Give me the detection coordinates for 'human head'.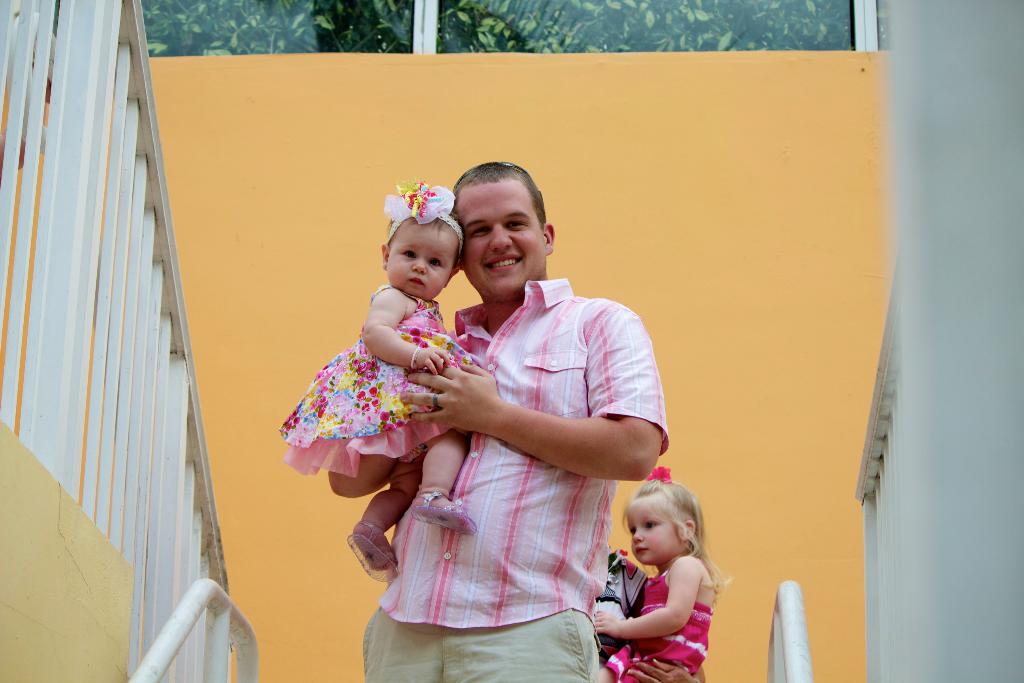
(x1=451, y1=160, x2=557, y2=302).
